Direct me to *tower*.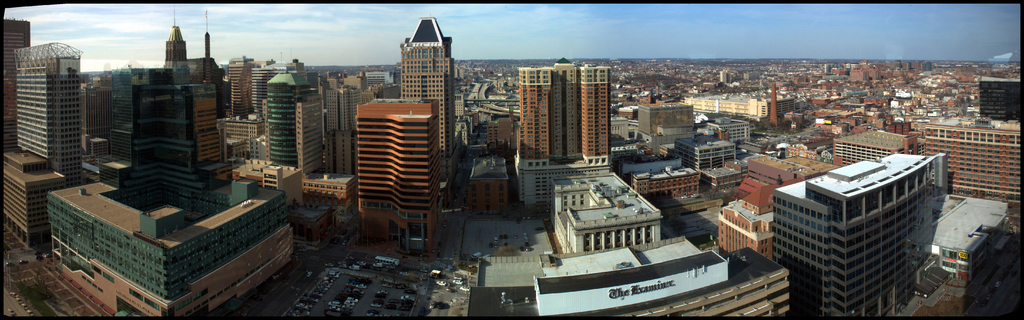
Direction: [0,17,34,162].
